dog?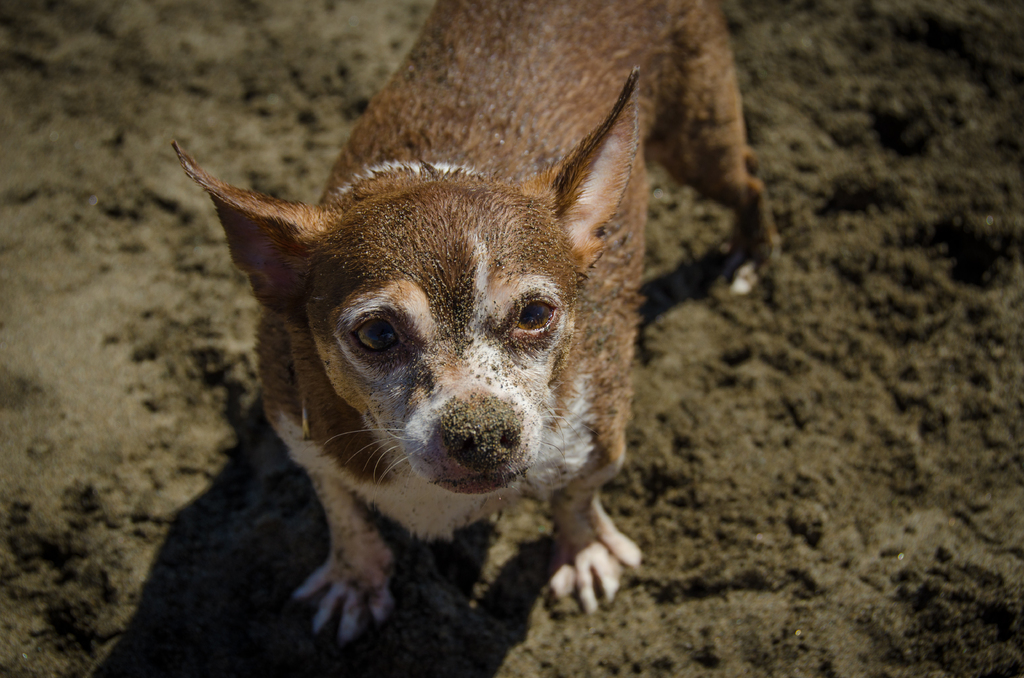
pyautogui.locateOnScreen(173, 0, 783, 651)
